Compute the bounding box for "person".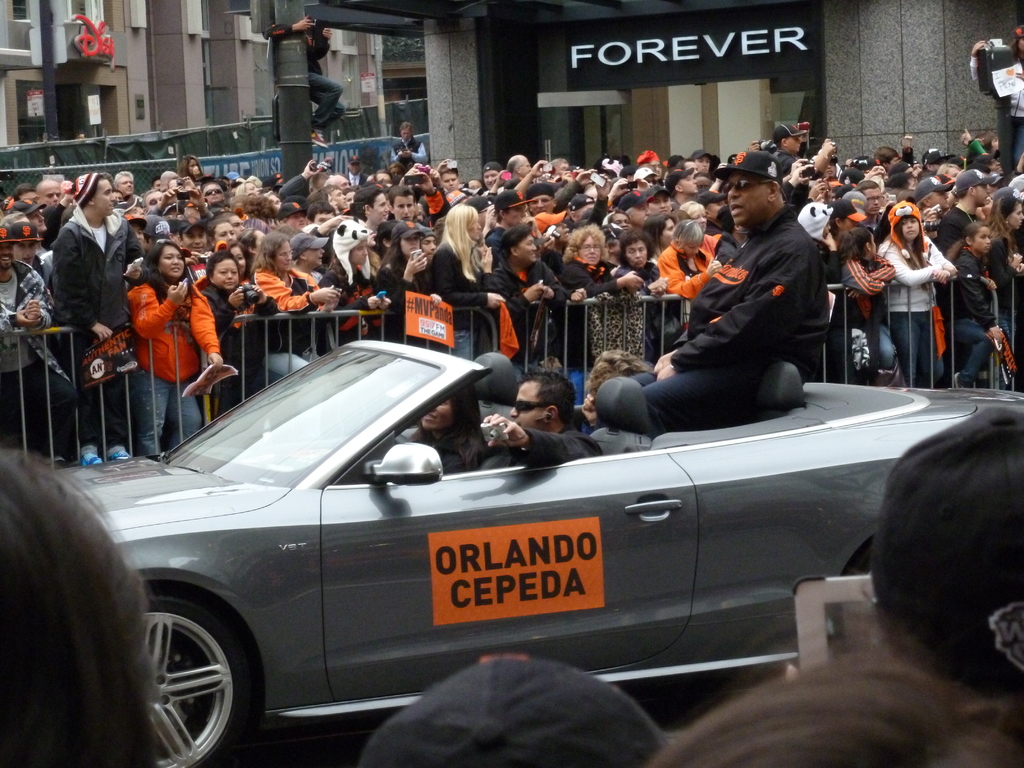
391, 378, 488, 471.
